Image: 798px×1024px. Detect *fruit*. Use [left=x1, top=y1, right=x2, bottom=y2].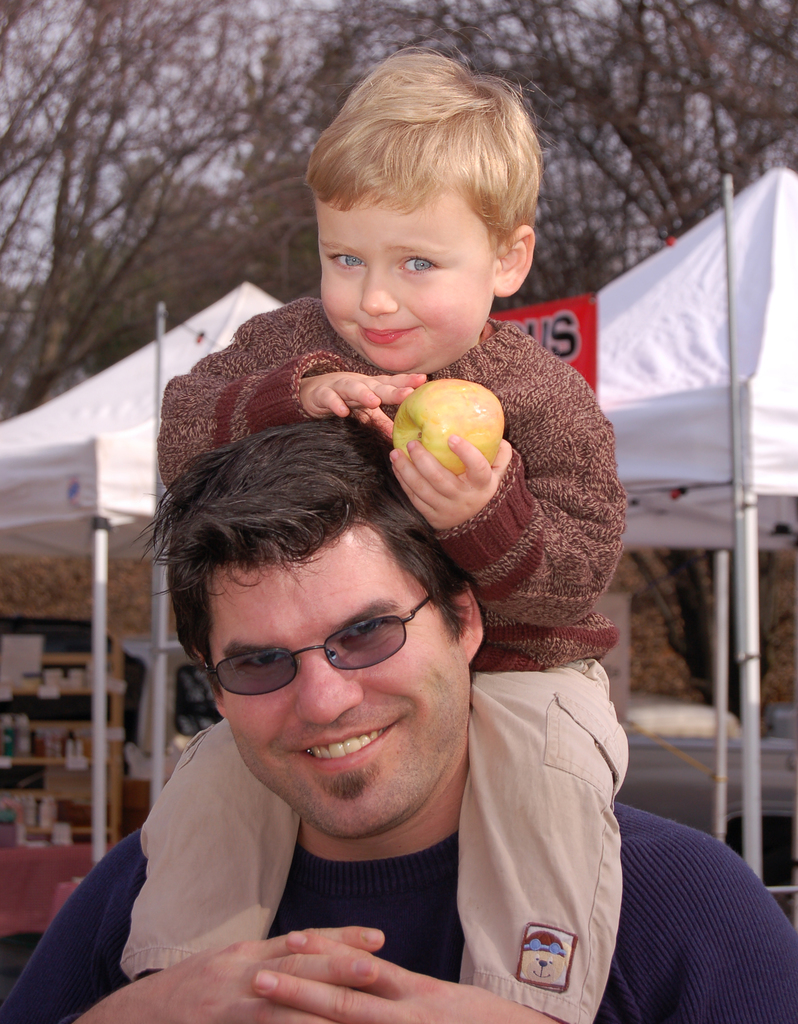
[left=381, top=359, right=527, bottom=529].
